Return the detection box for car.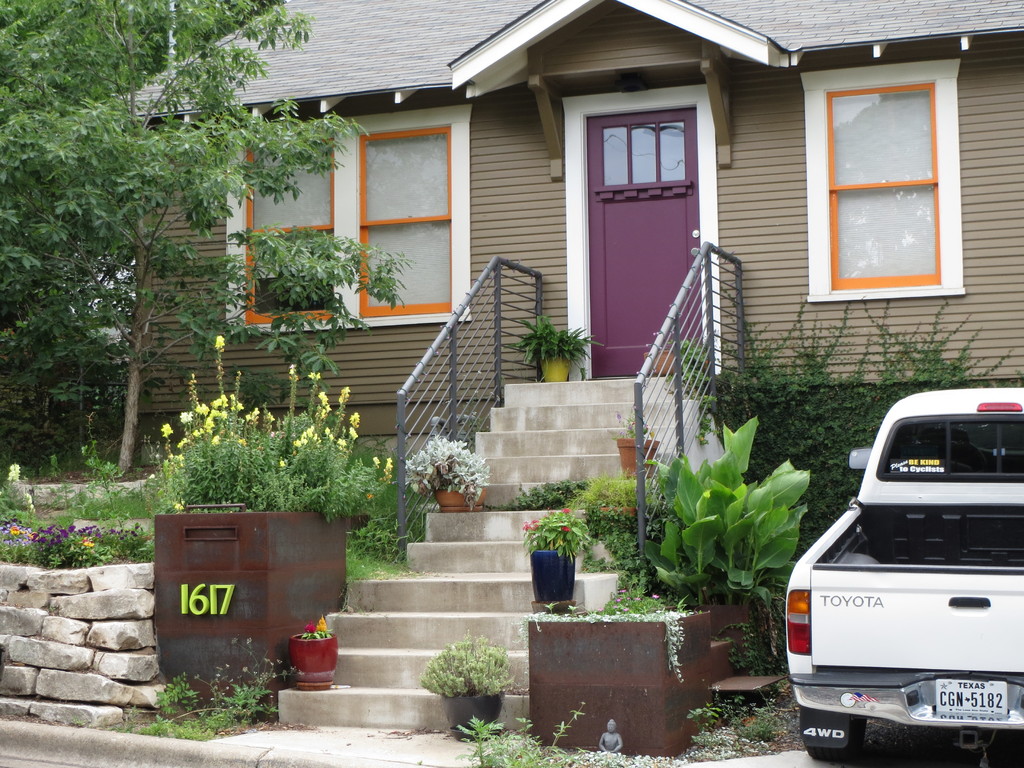
<bbox>788, 388, 1014, 752</bbox>.
